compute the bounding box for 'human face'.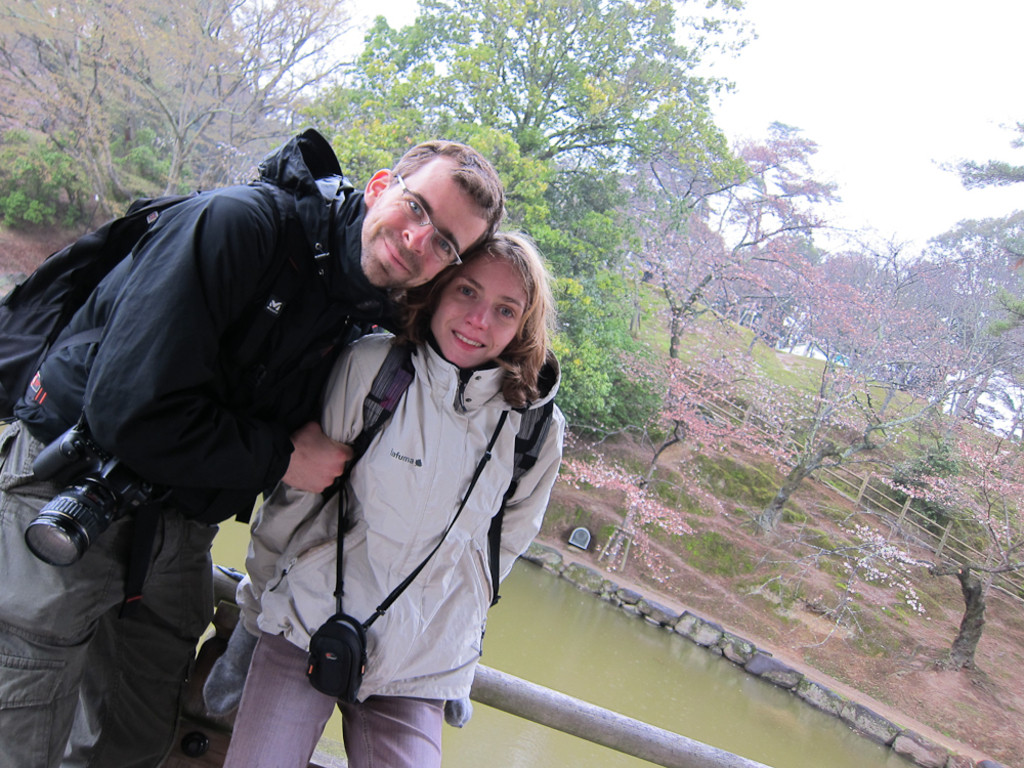
x1=358 y1=162 x2=483 y2=290.
